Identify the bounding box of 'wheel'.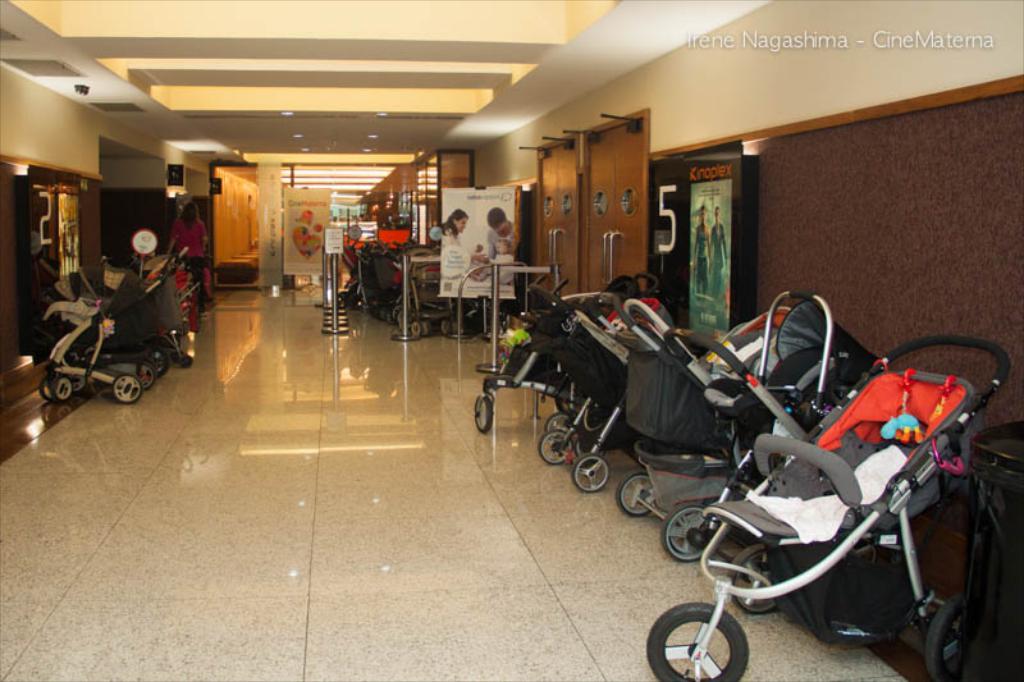
bbox=[154, 348, 165, 374].
